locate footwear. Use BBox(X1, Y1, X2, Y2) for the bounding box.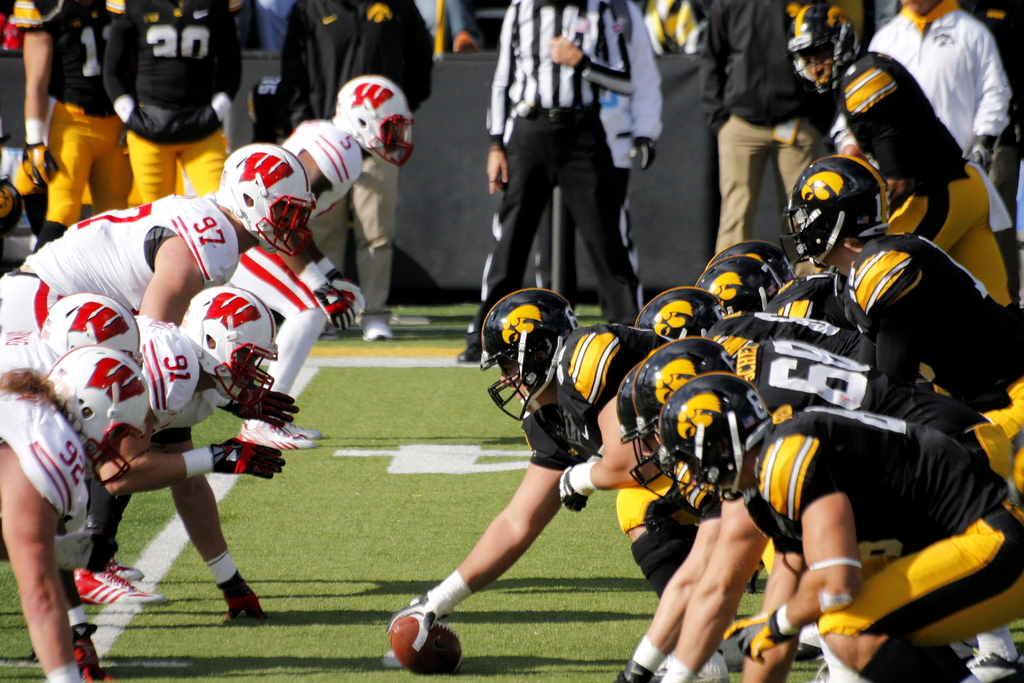
BBox(72, 634, 111, 682).
